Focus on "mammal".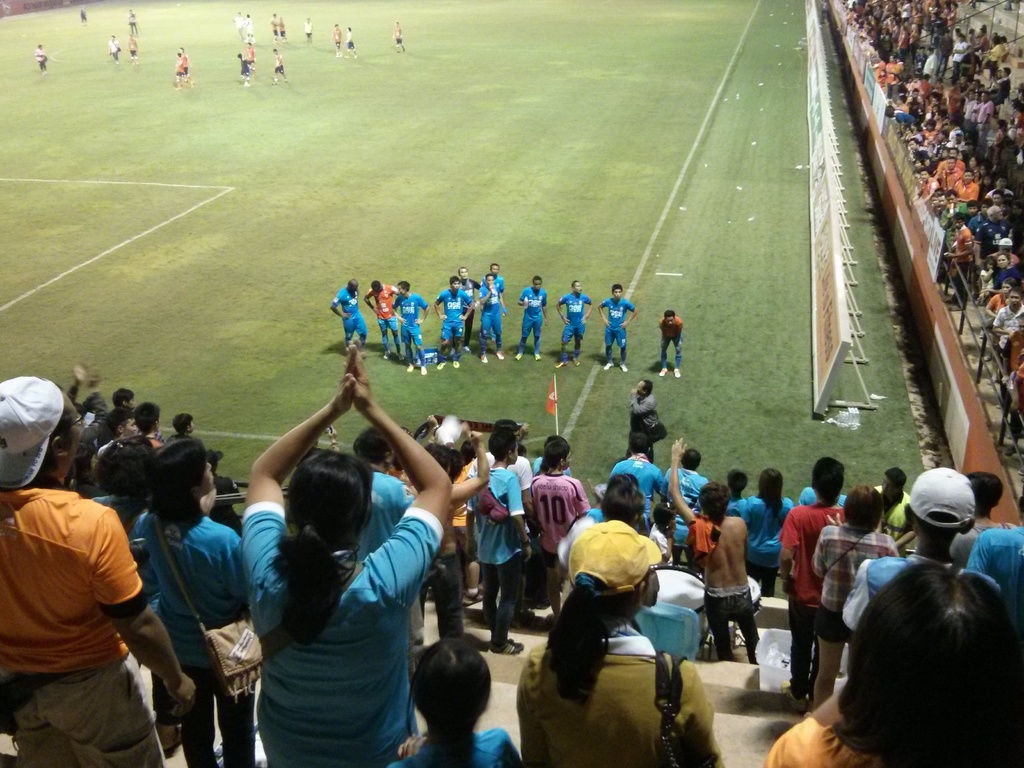
Focused at l=346, t=26, r=355, b=57.
